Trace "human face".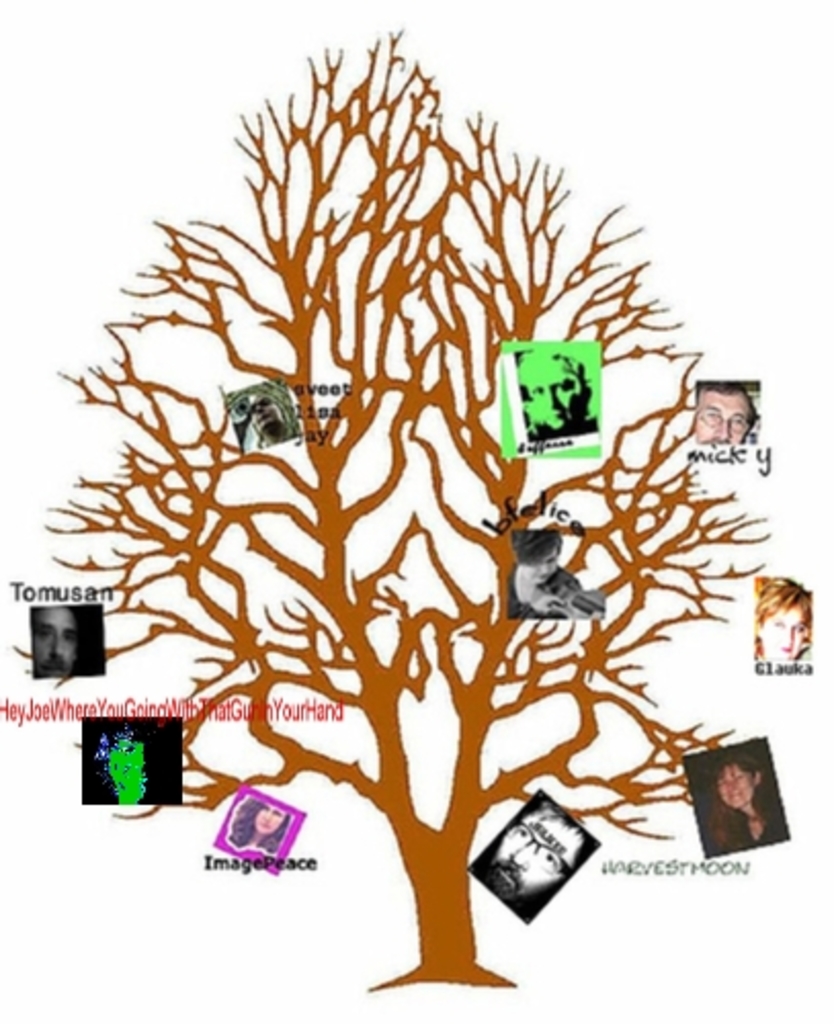
Traced to select_region(482, 809, 576, 887).
